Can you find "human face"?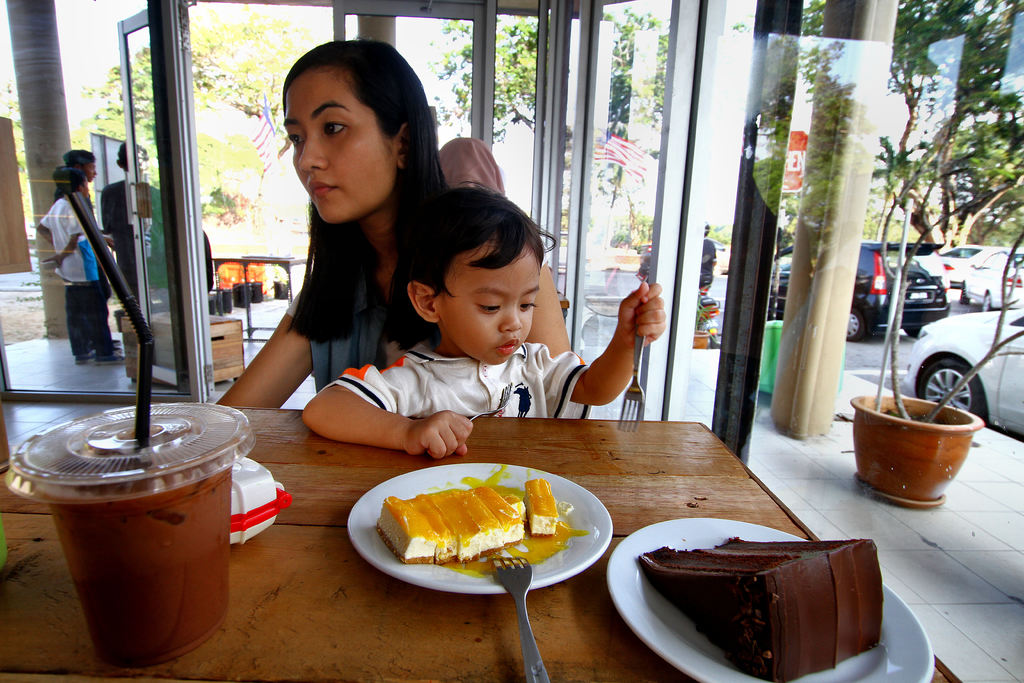
Yes, bounding box: 280 54 392 218.
